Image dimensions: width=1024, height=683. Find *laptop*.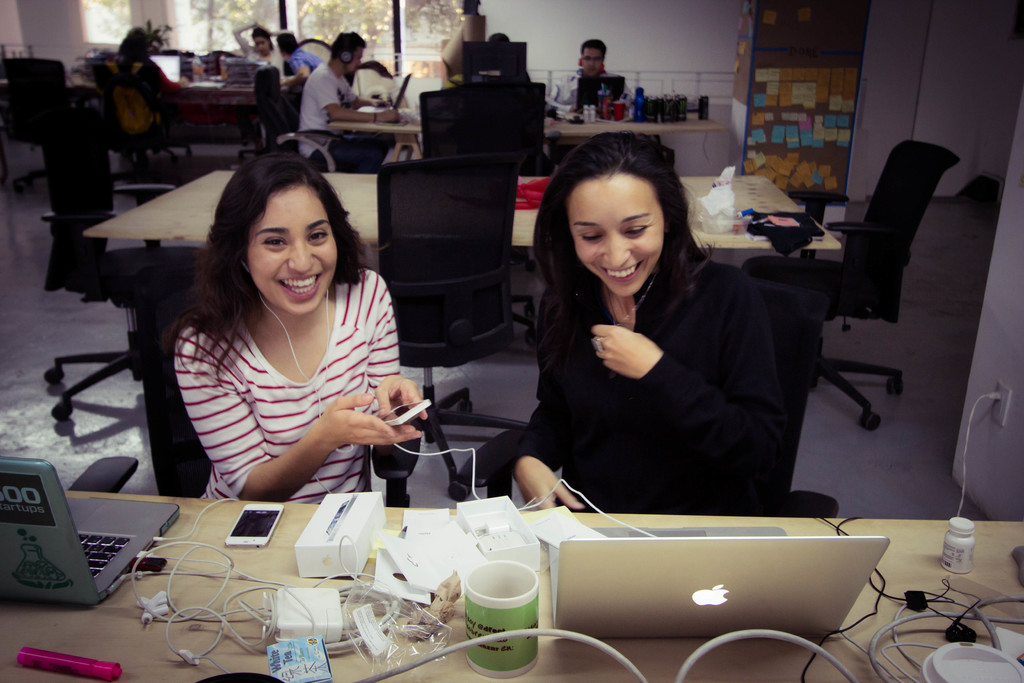
357 74 410 111.
